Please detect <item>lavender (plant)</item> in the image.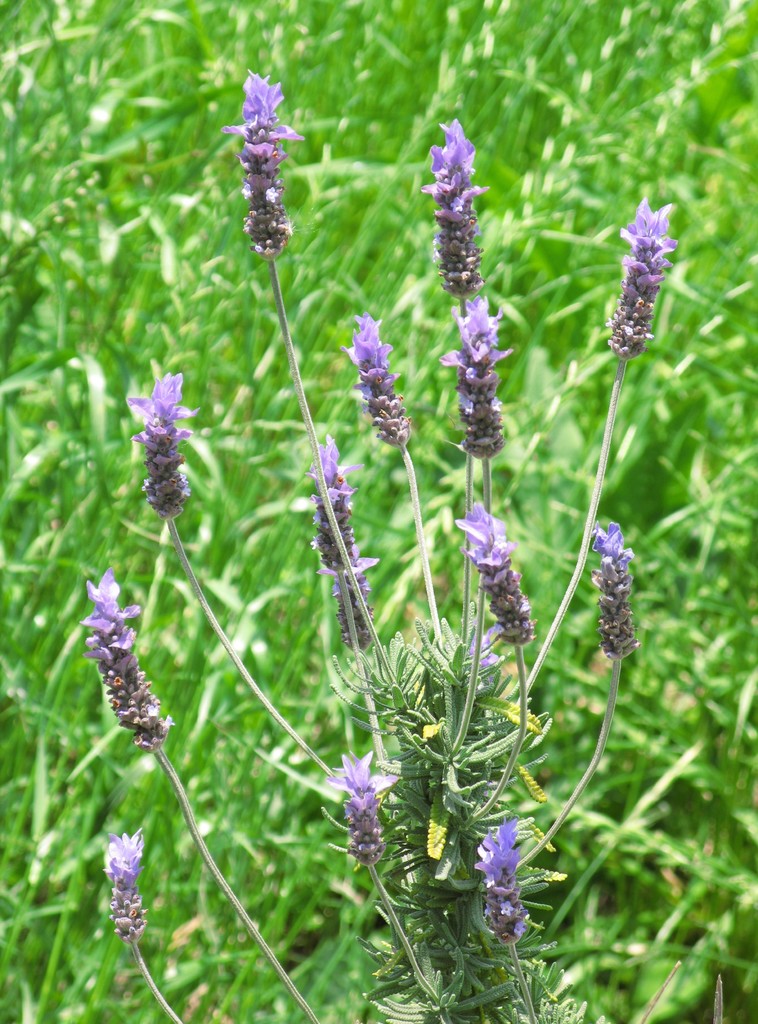
box(124, 351, 365, 787).
